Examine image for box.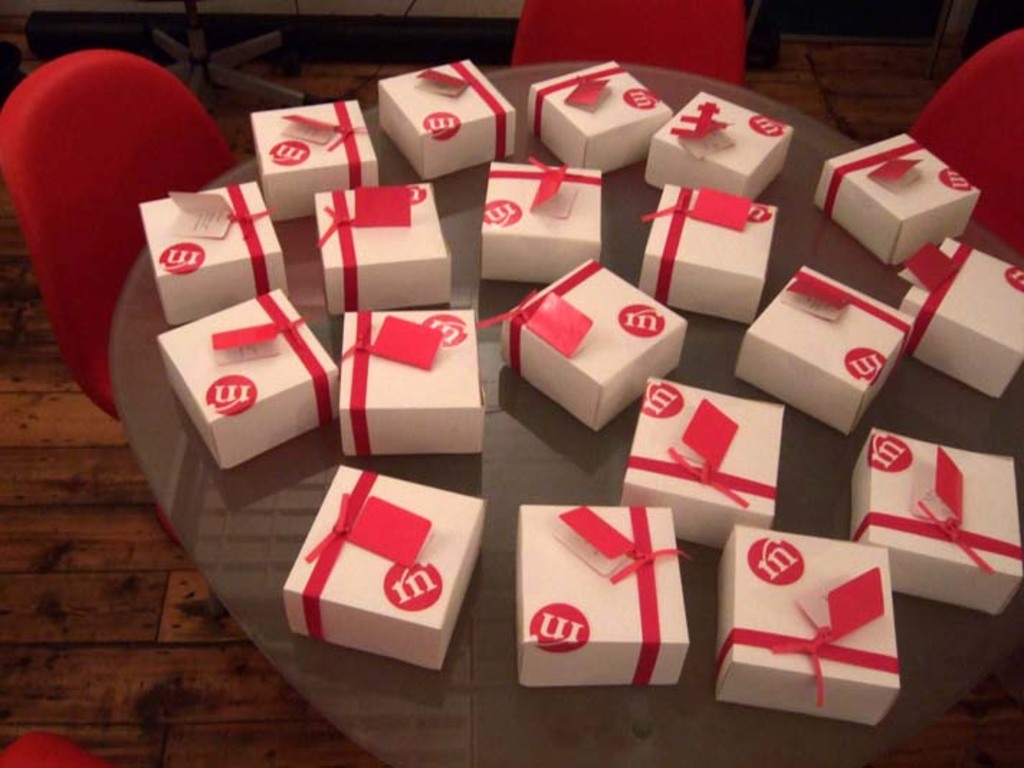
Examination result: (left=282, top=467, right=486, bottom=669).
